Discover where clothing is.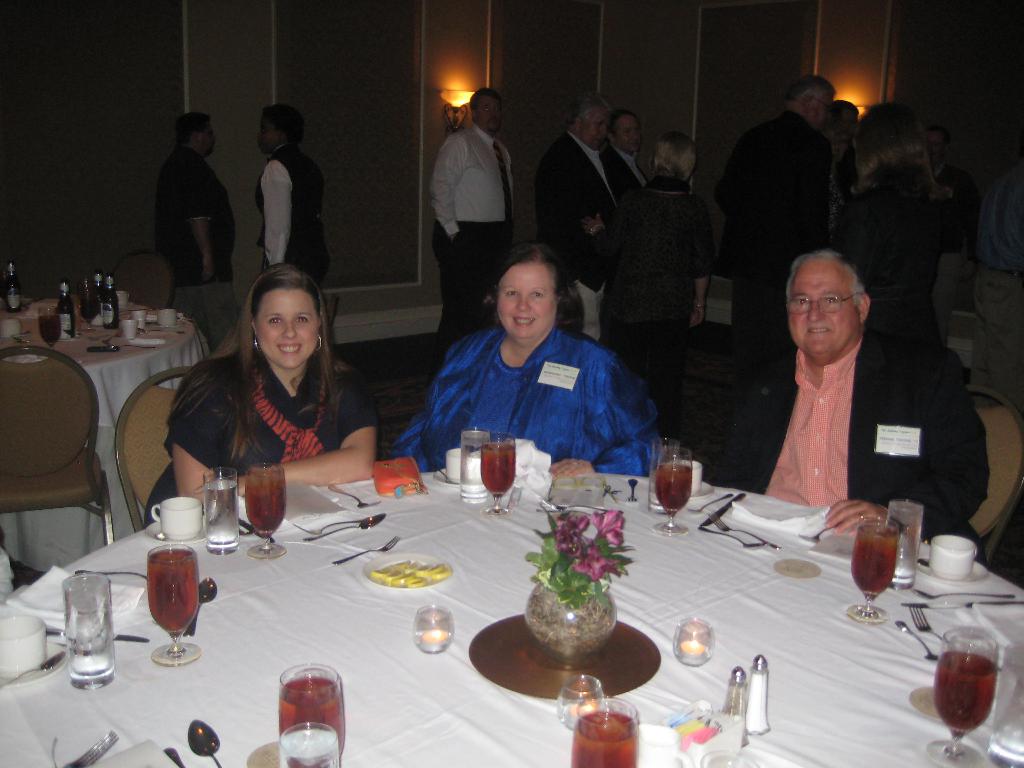
Discovered at BBox(390, 330, 663, 479).
